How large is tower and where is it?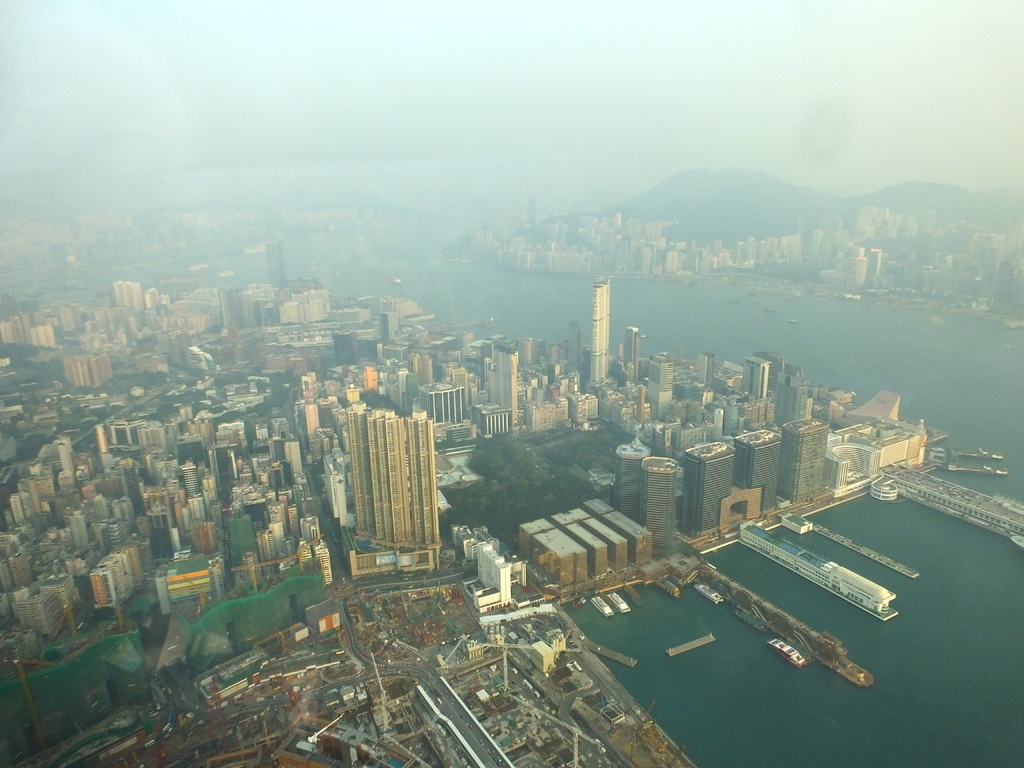
Bounding box: bbox=(777, 417, 829, 502).
